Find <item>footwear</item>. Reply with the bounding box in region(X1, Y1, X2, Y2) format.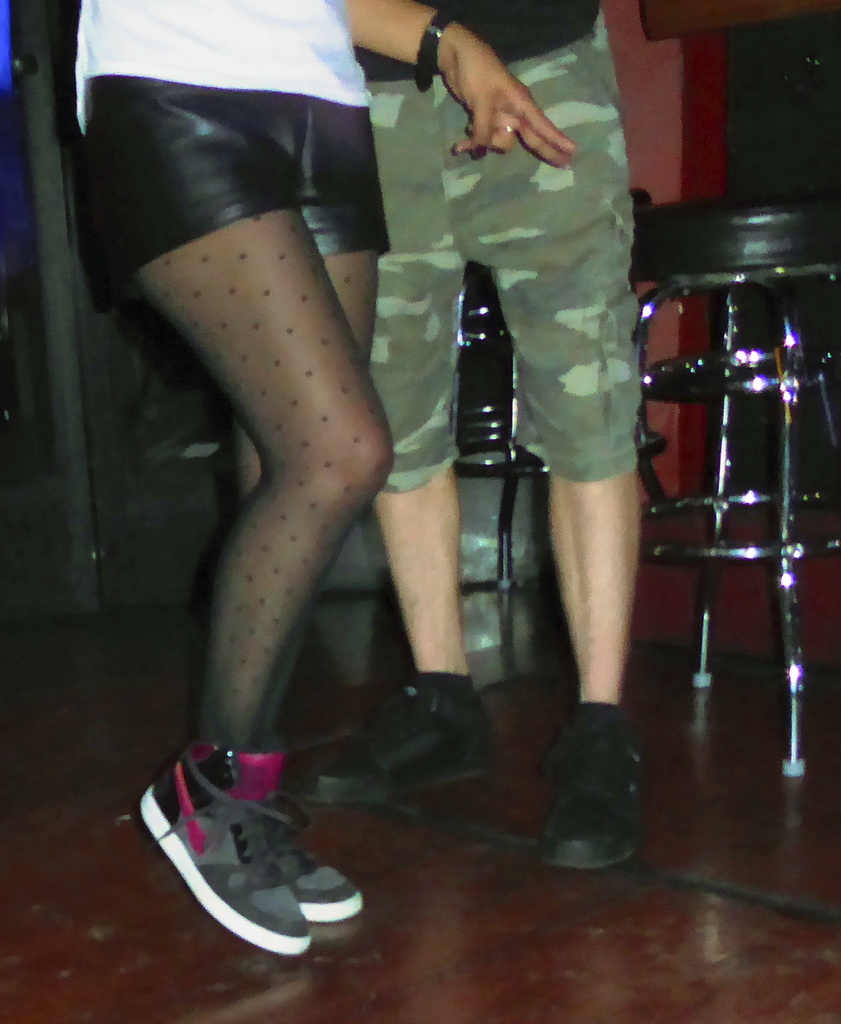
region(182, 755, 361, 929).
